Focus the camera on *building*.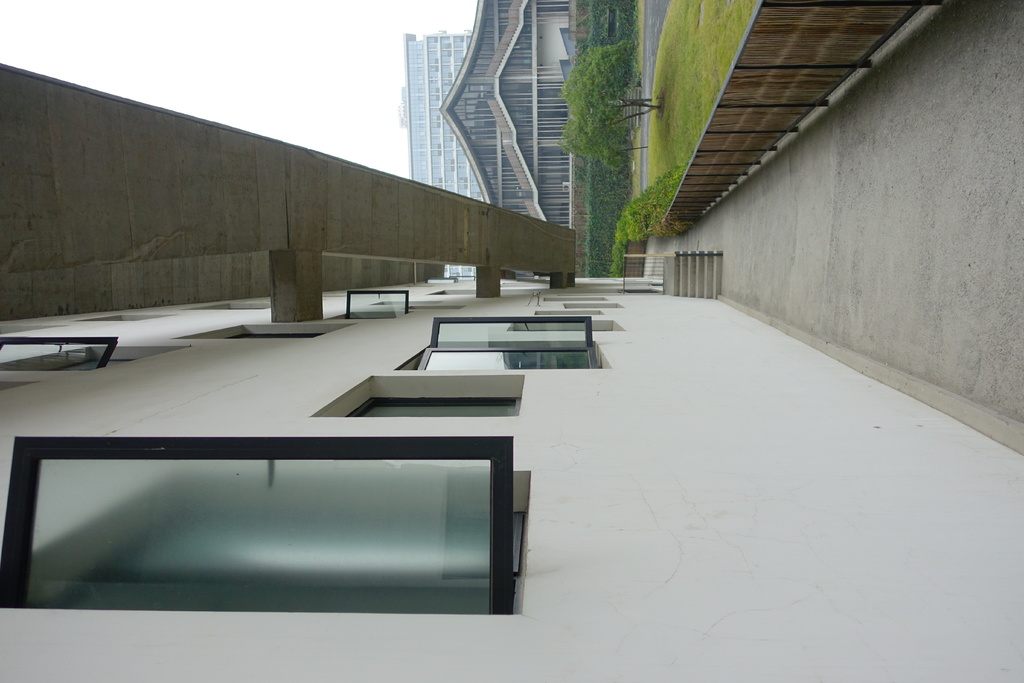
Focus region: [404,31,484,199].
